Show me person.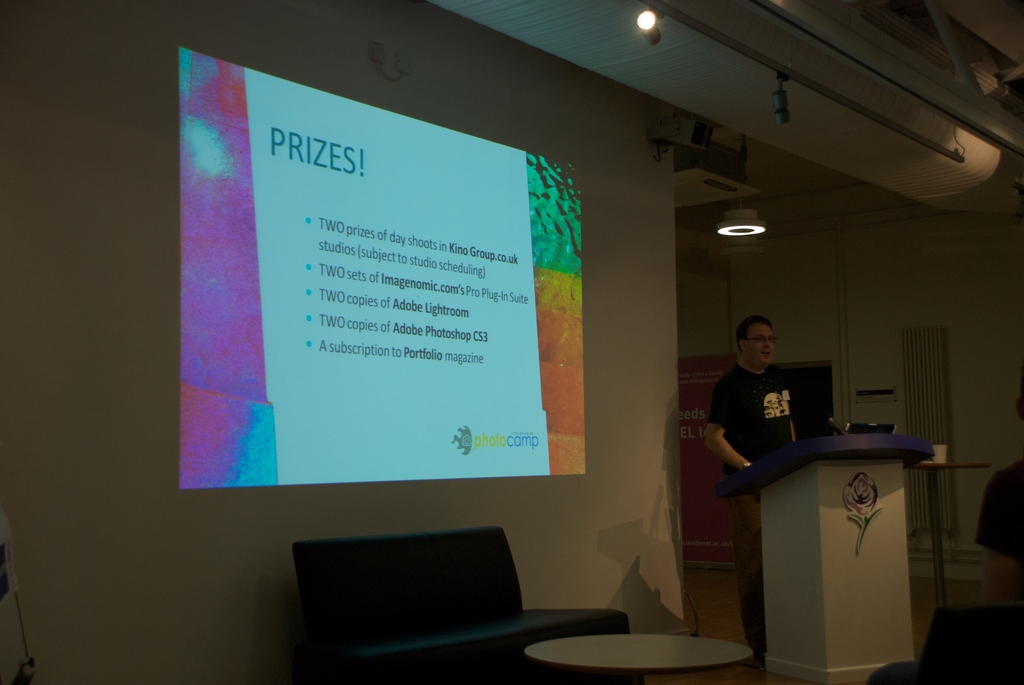
person is here: {"x1": 706, "y1": 318, "x2": 815, "y2": 658}.
